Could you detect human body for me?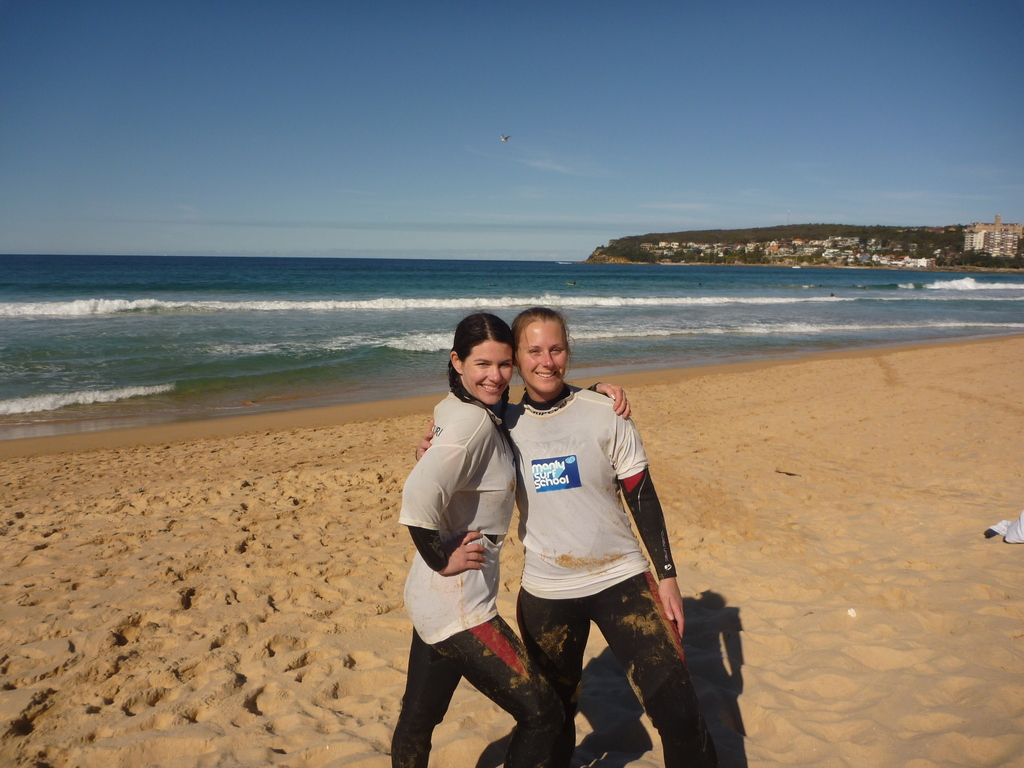
Detection result: rect(412, 384, 692, 767).
